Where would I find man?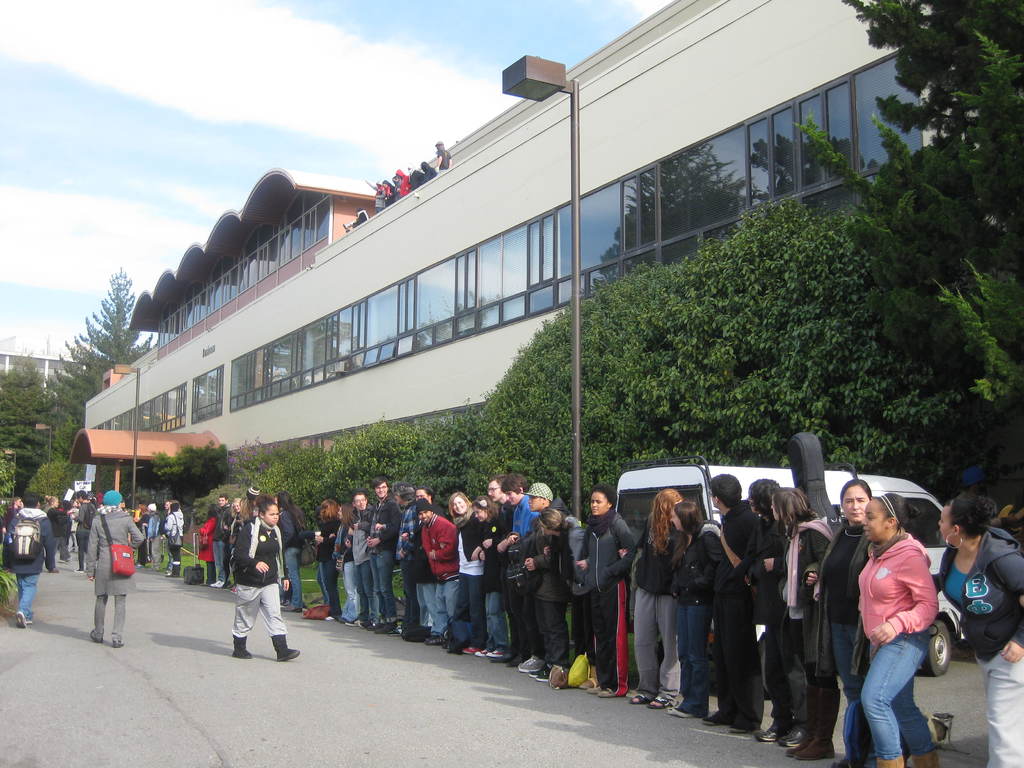
At bbox(413, 497, 461, 656).
